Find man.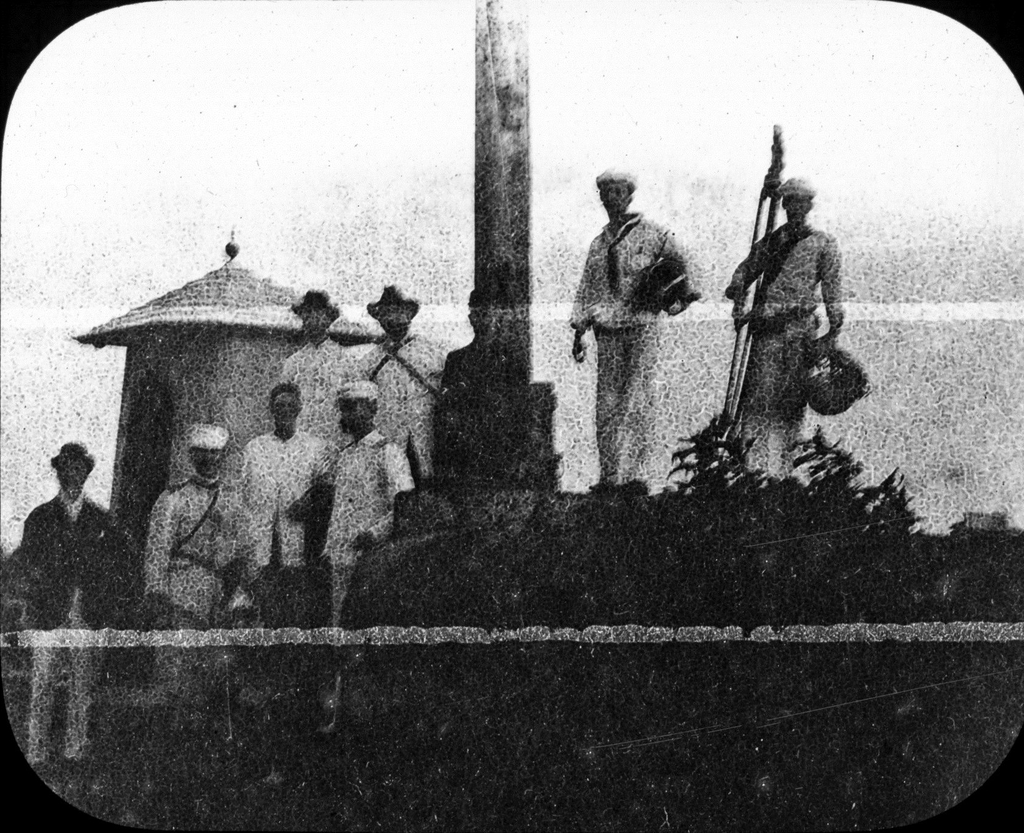
rect(151, 418, 264, 704).
